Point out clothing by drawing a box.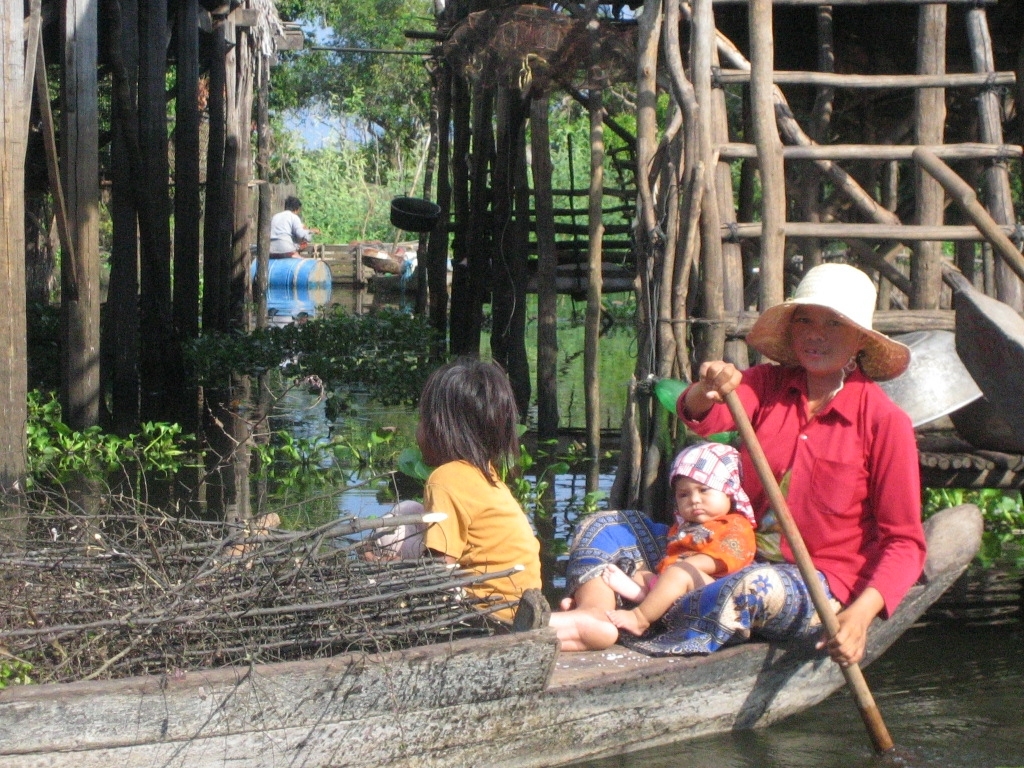
(left=563, top=360, right=921, bottom=656).
